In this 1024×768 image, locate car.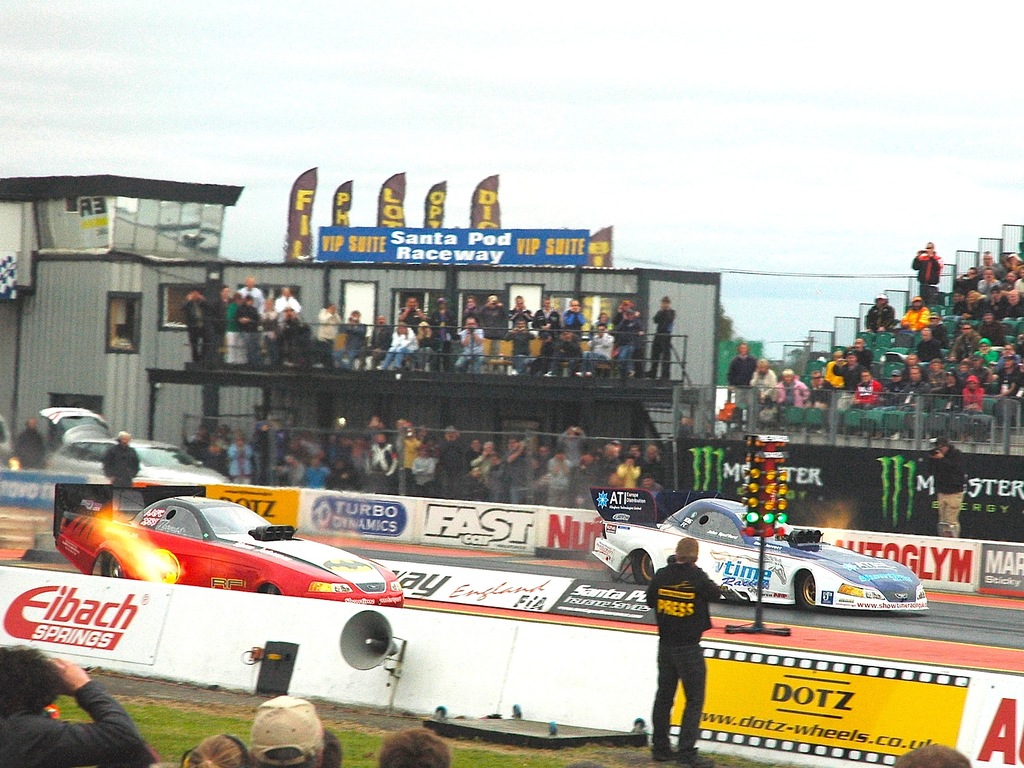
Bounding box: l=39, t=402, r=227, b=483.
